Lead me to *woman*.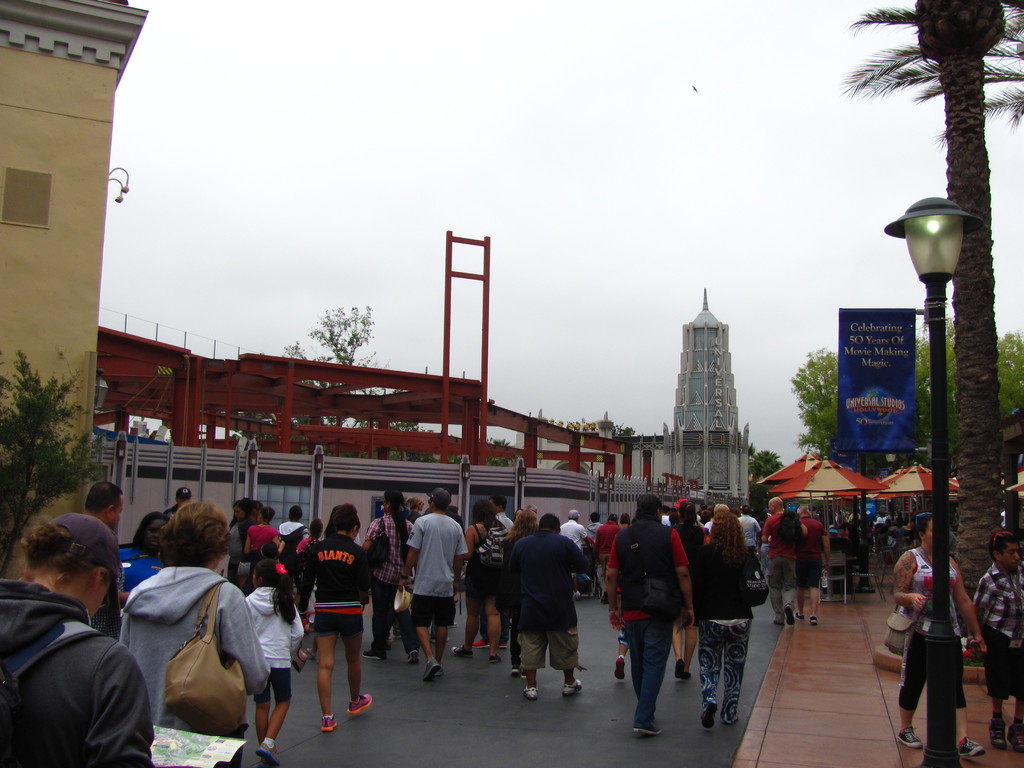
Lead to l=447, t=504, r=513, b=664.
